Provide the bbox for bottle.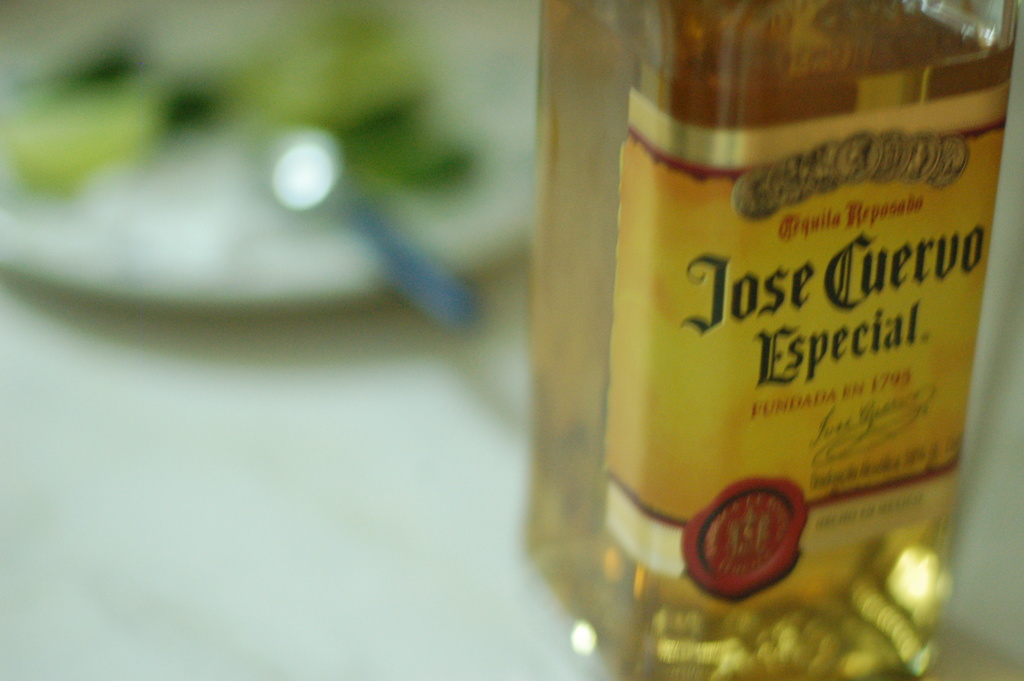
pyautogui.locateOnScreen(590, 0, 1013, 617).
